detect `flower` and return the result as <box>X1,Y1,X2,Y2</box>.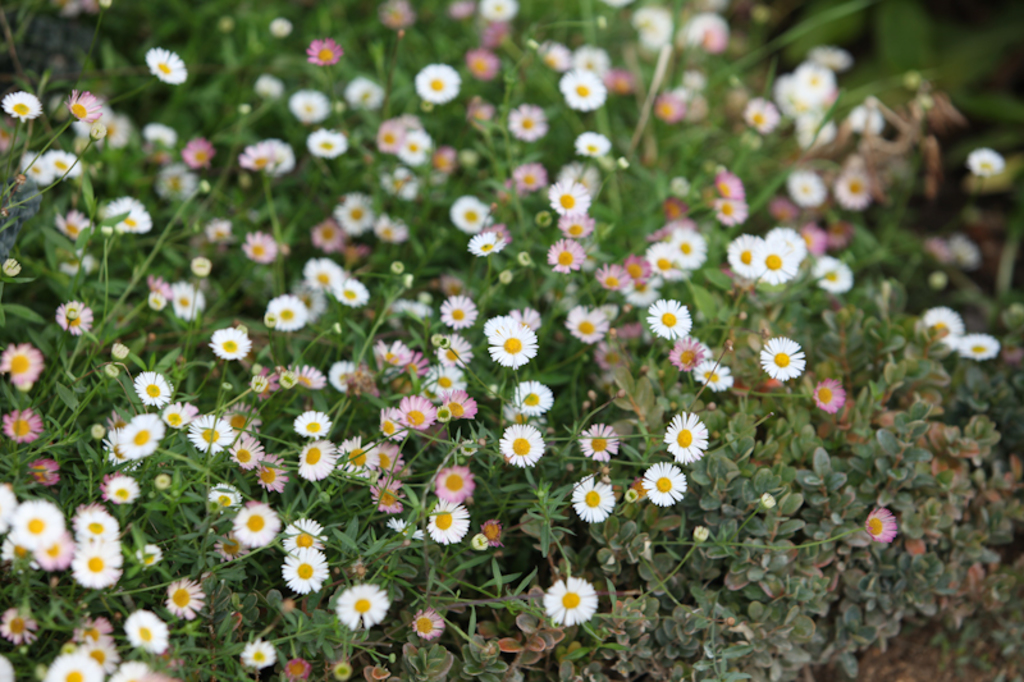
<box>287,88,332,123</box>.
